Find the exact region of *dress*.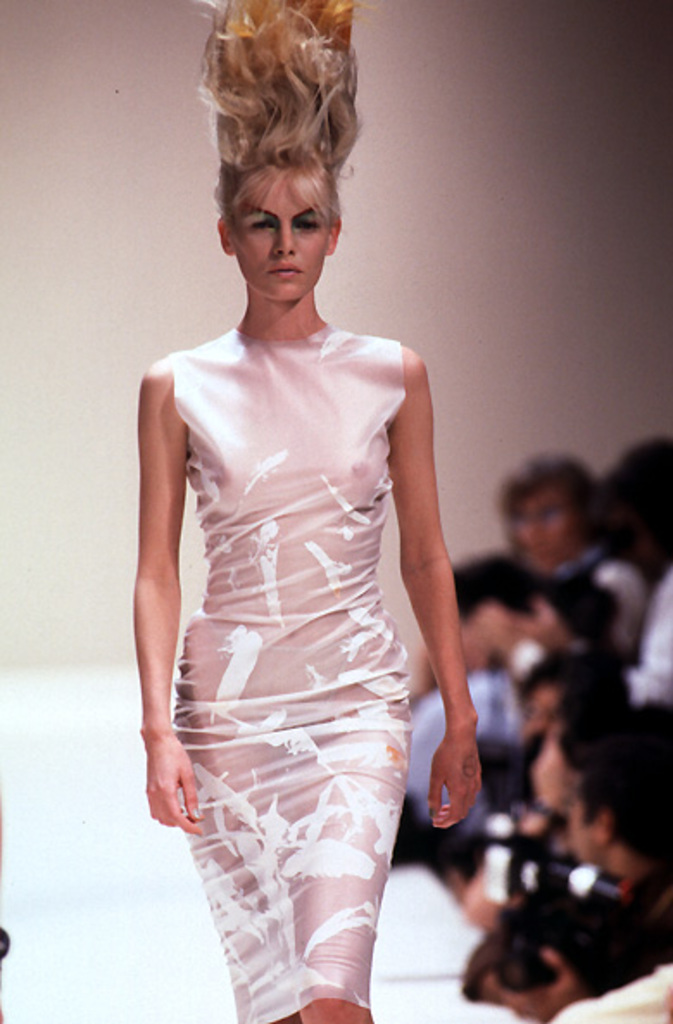
Exact region: l=142, t=318, r=449, b=972.
